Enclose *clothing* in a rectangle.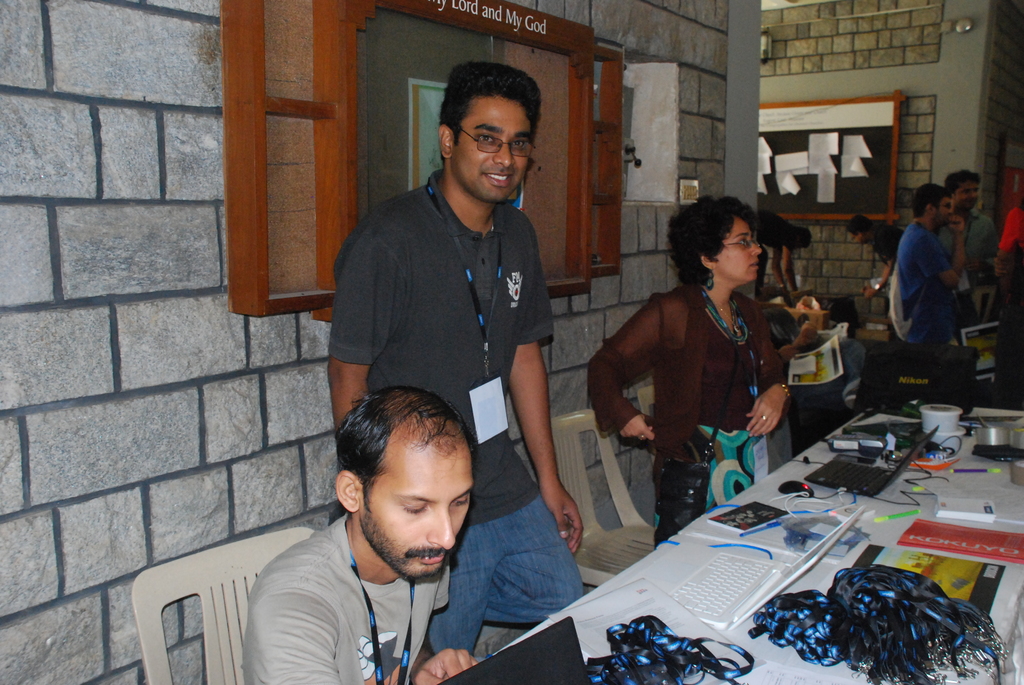
435, 504, 583, 656.
